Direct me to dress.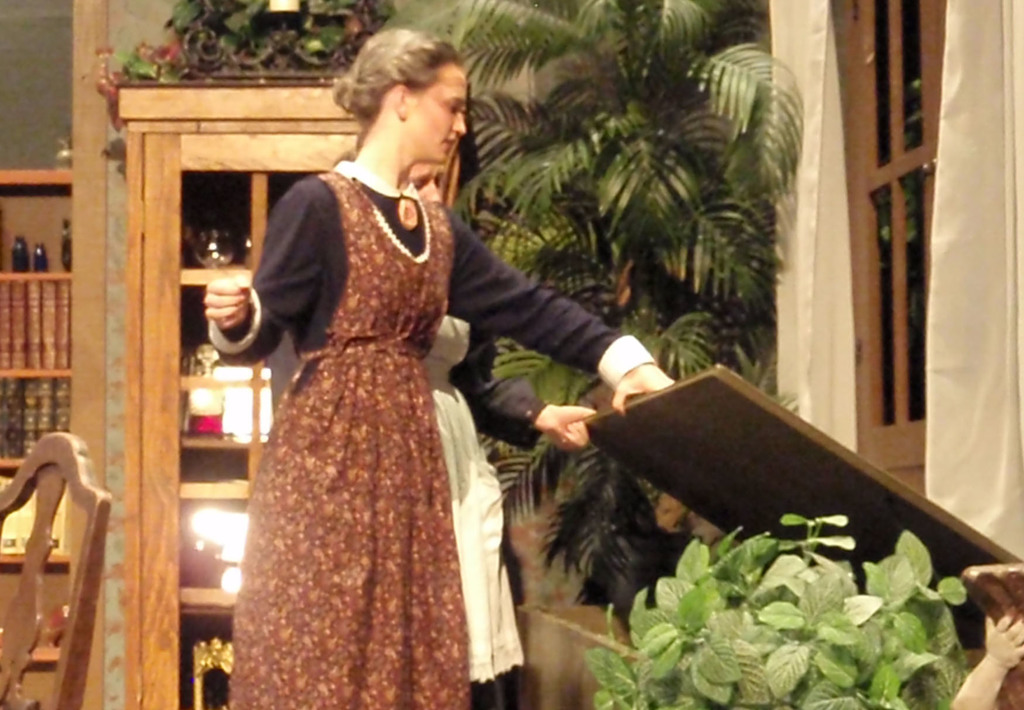
Direction: detection(210, 159, 655, 709).
